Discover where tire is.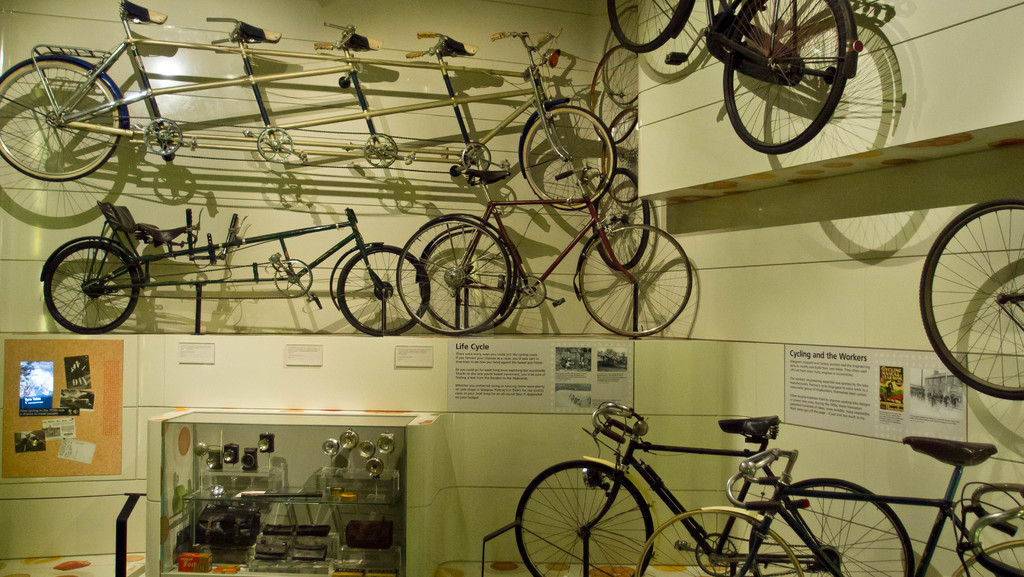
Discovered at x1=419, y1=223, x2=516, y2=332.
